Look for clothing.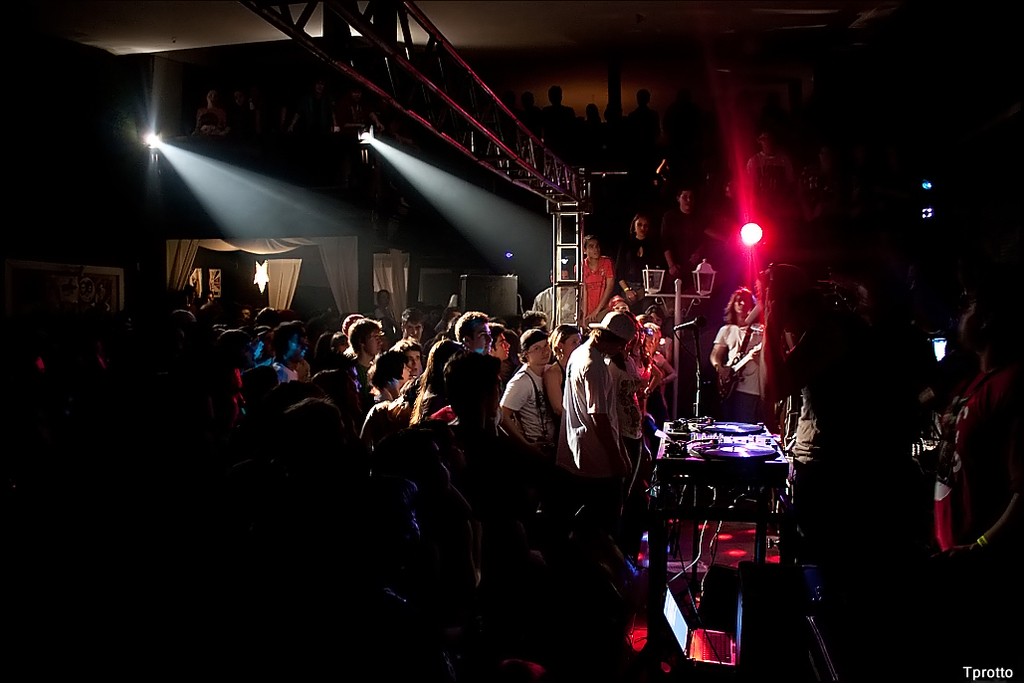
Found: (350,357,374,413).
